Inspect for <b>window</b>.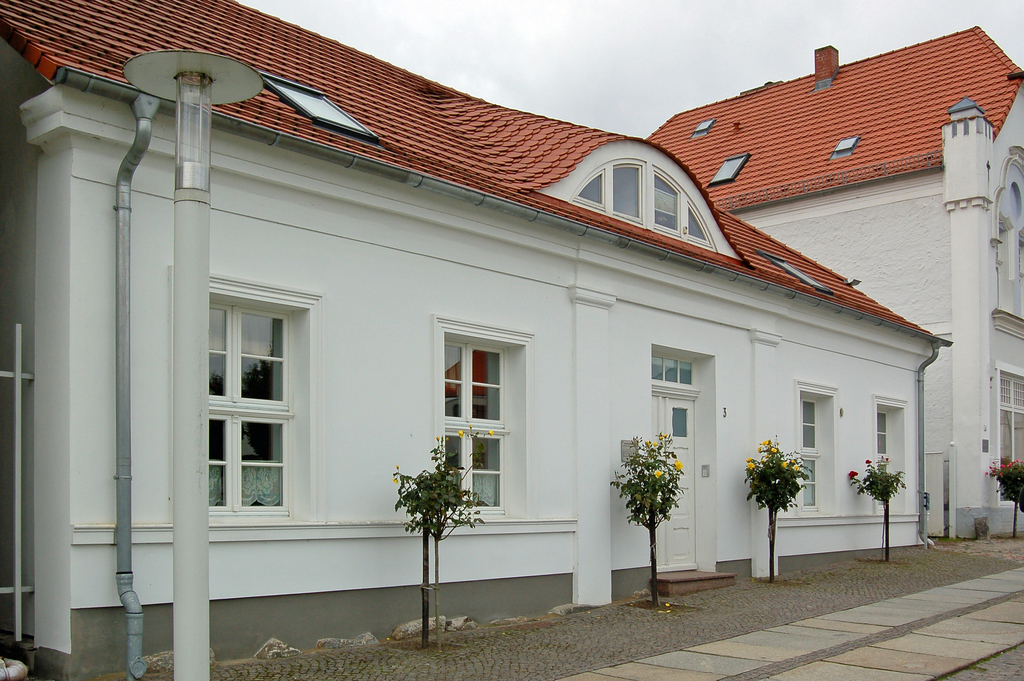
Inspection: Rect(644, 349, 698, 390).
